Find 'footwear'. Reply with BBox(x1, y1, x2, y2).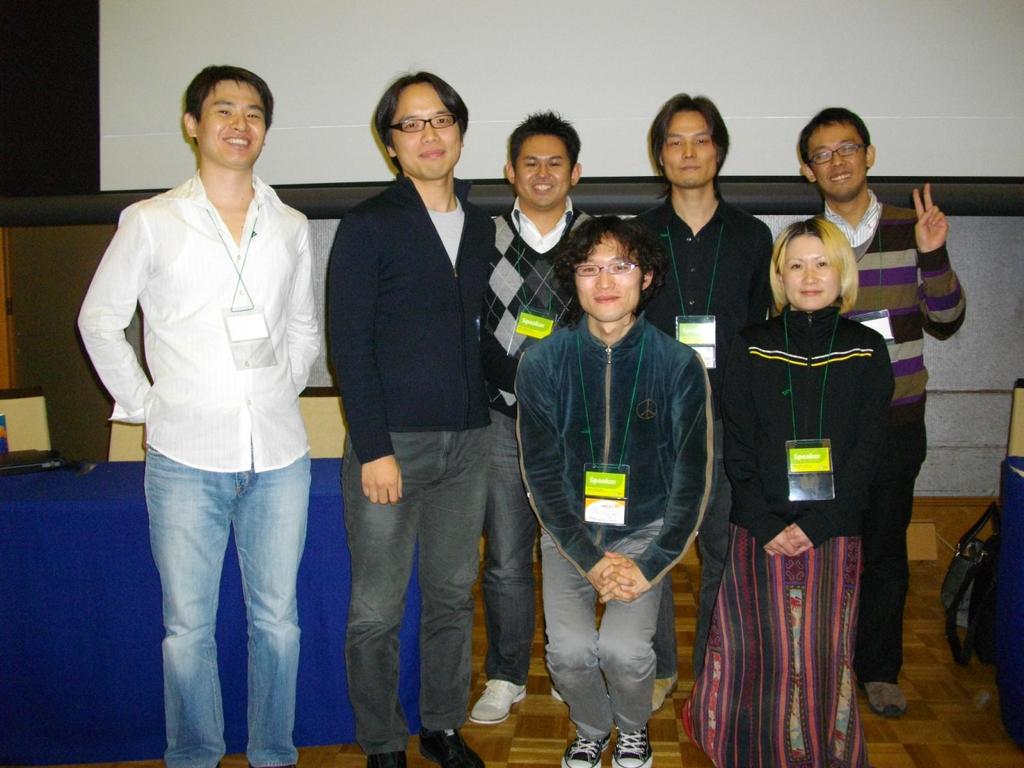
BBox(863, 680, 910, 720).
